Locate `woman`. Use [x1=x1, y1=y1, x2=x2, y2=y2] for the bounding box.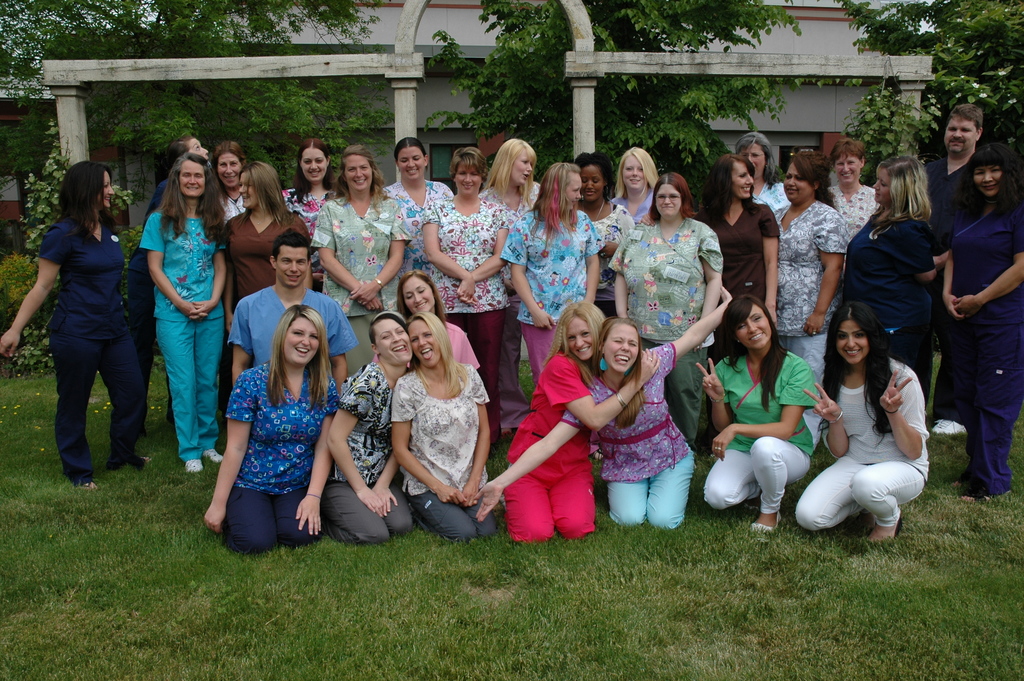
[x1=499, y1=304, x2=666, y2=542].
